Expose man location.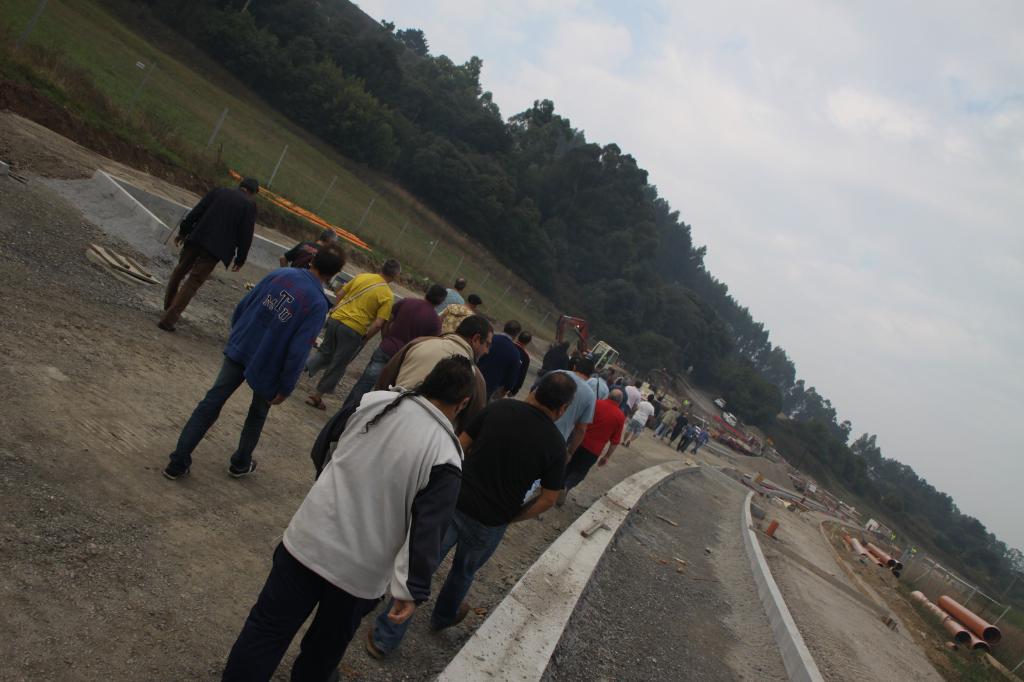
Exposed at box(532, 372, 627, 511).
